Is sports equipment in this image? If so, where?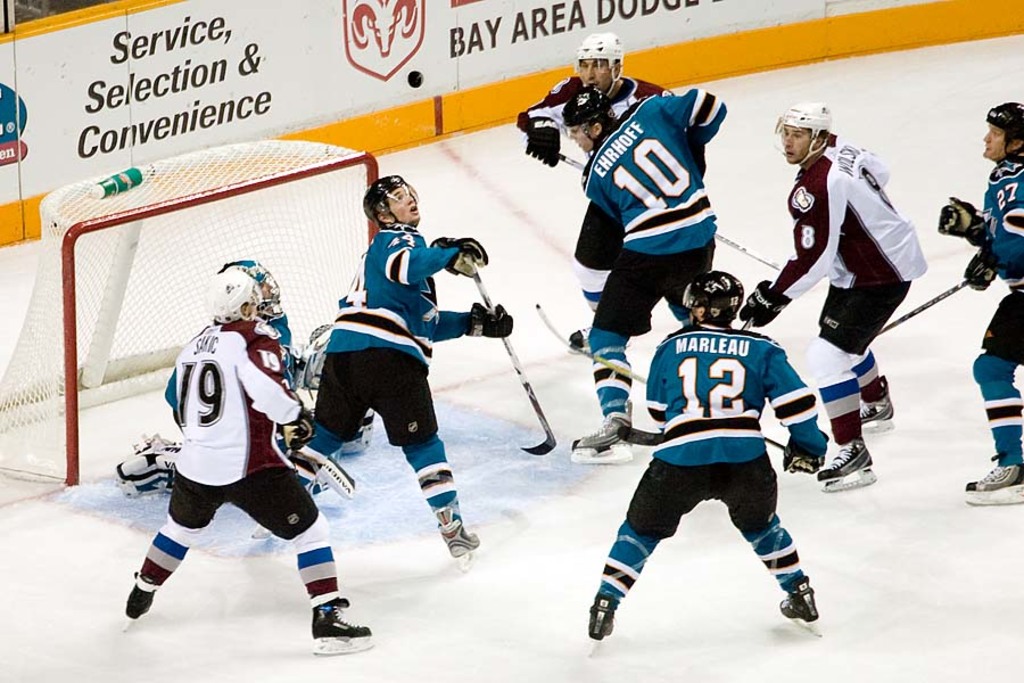
Yes, at Rect(209, 265, 287, 329).
